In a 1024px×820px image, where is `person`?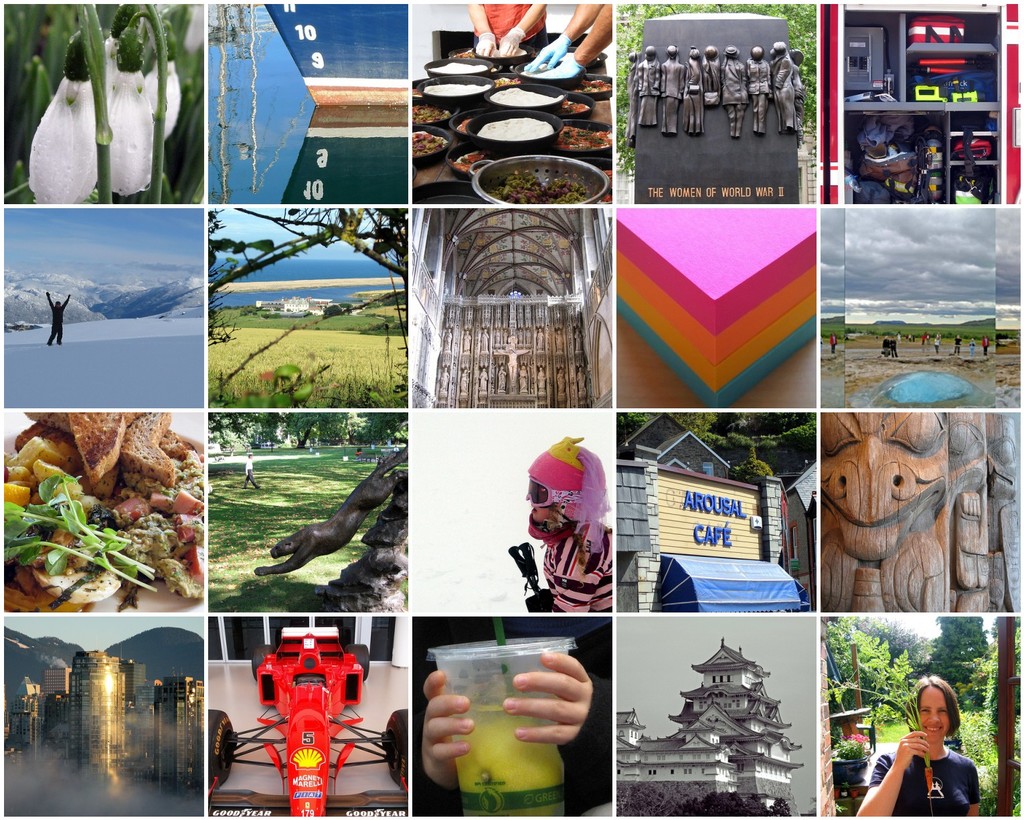
{"x1": 517, "y1": 1, "x2": 614, "y2": 80}.
